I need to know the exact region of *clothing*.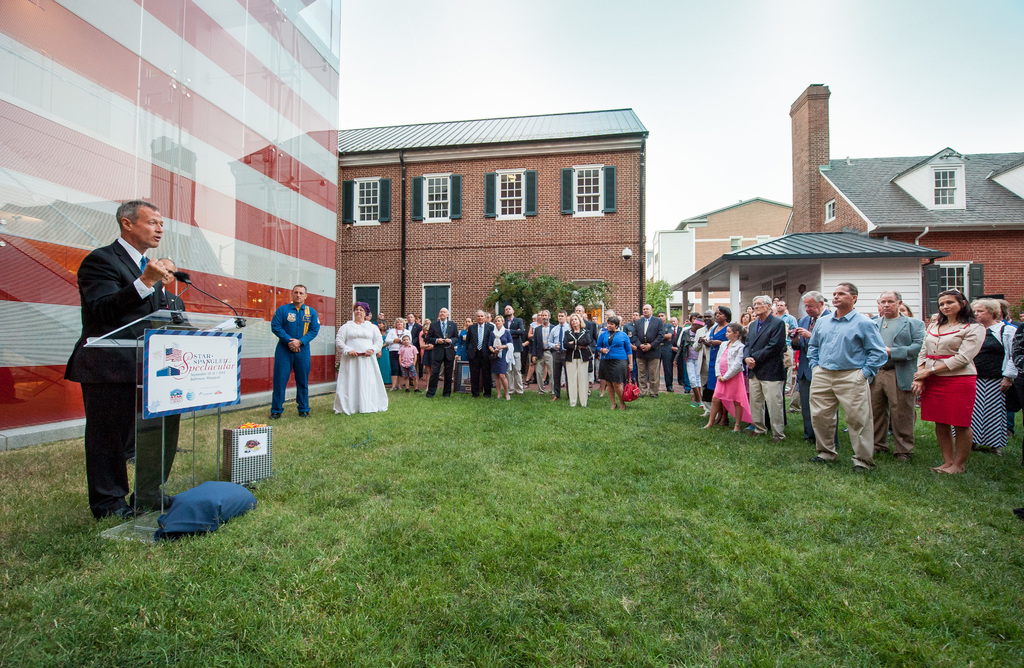
Region: (x1=632, y1=316, x2=662, y2=394).
